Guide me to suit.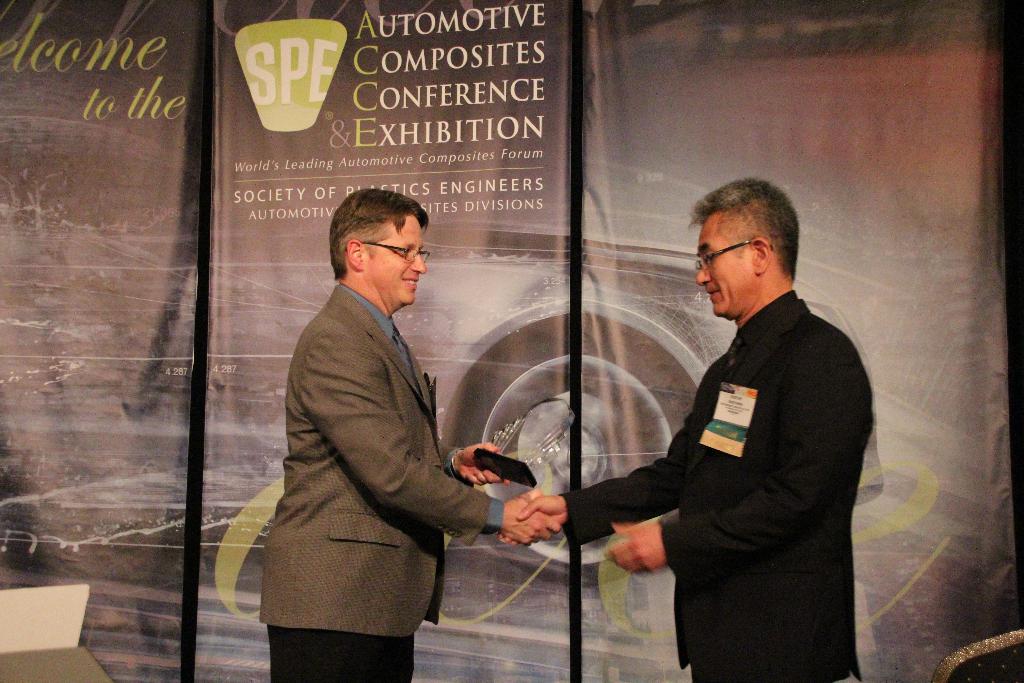
Guidance: rect(612, 207, 877, 662).
